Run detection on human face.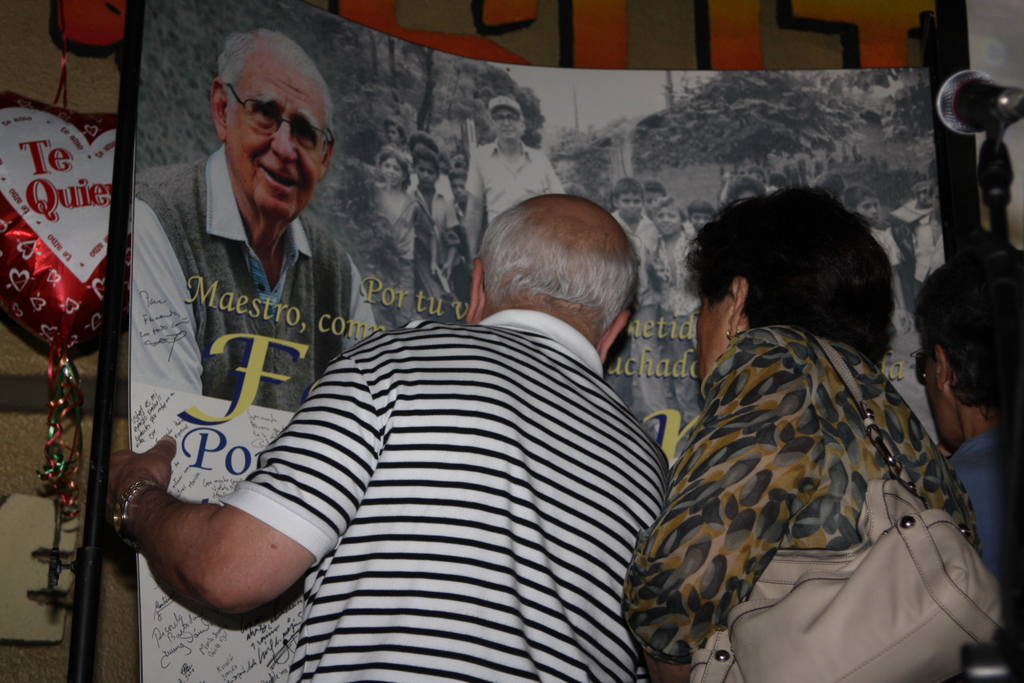
Result: {"x1": 929, "y1": 189, "x2": 941, "y2": 217}.
